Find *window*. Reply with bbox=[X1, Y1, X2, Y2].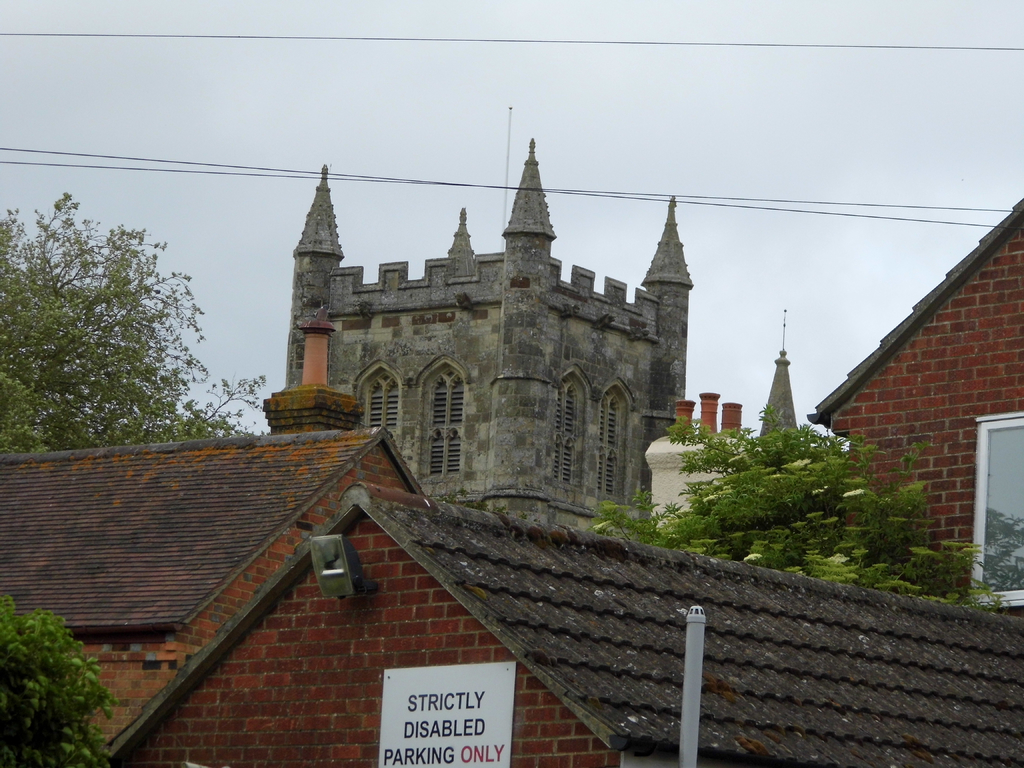
bbox=[362, 363, 400, 472].
